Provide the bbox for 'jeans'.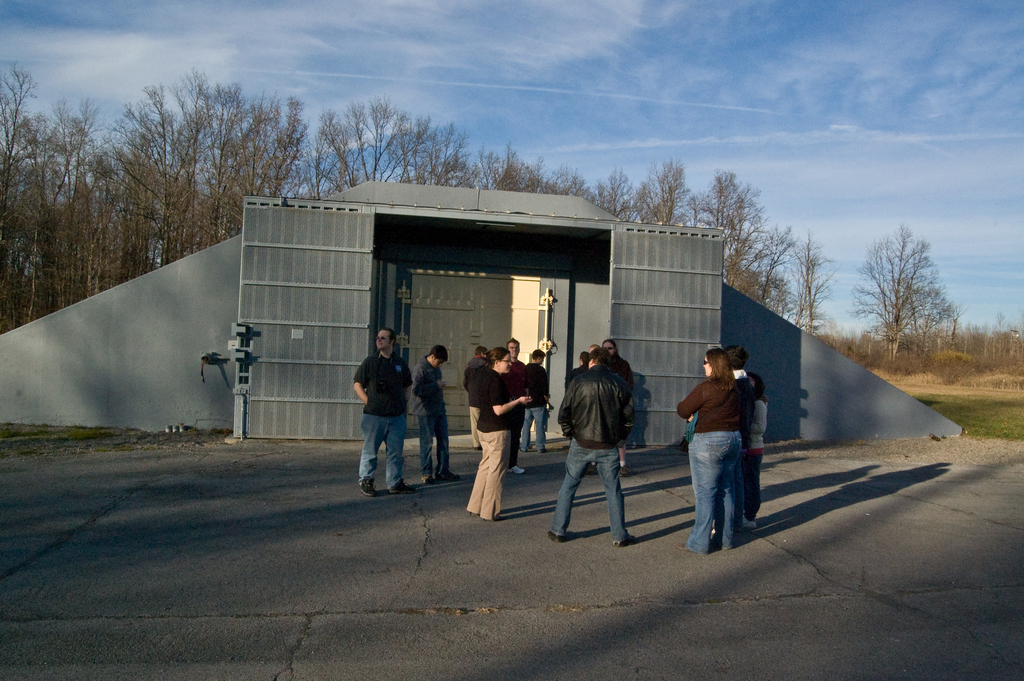
region(684, 434, 740, 552).
